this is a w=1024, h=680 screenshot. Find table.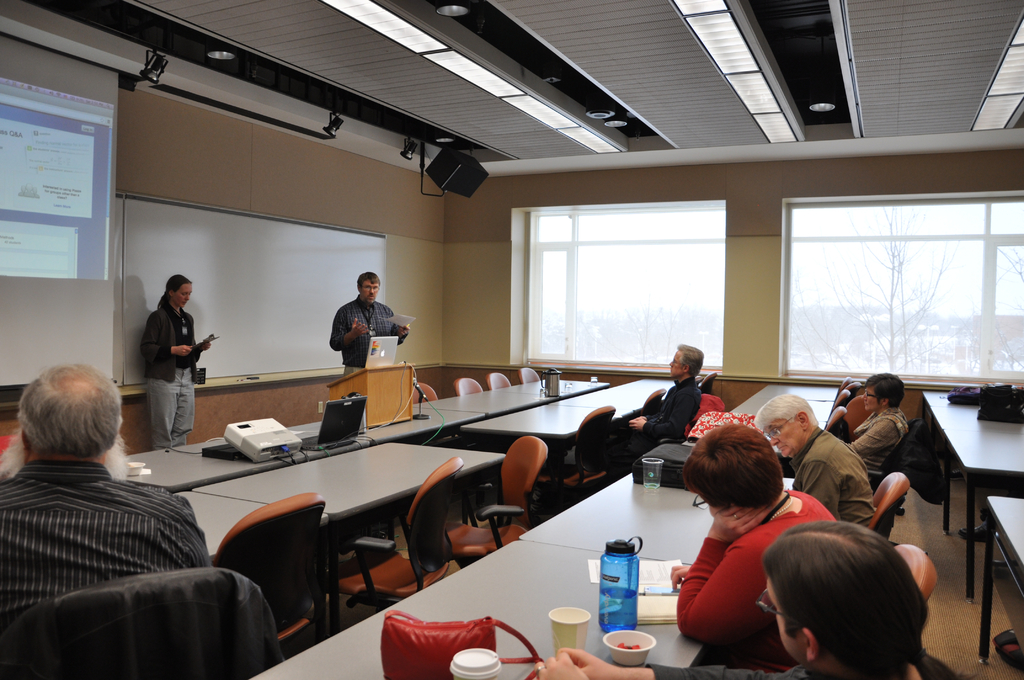
Bounding box: box(172, 489, 333, 559).
